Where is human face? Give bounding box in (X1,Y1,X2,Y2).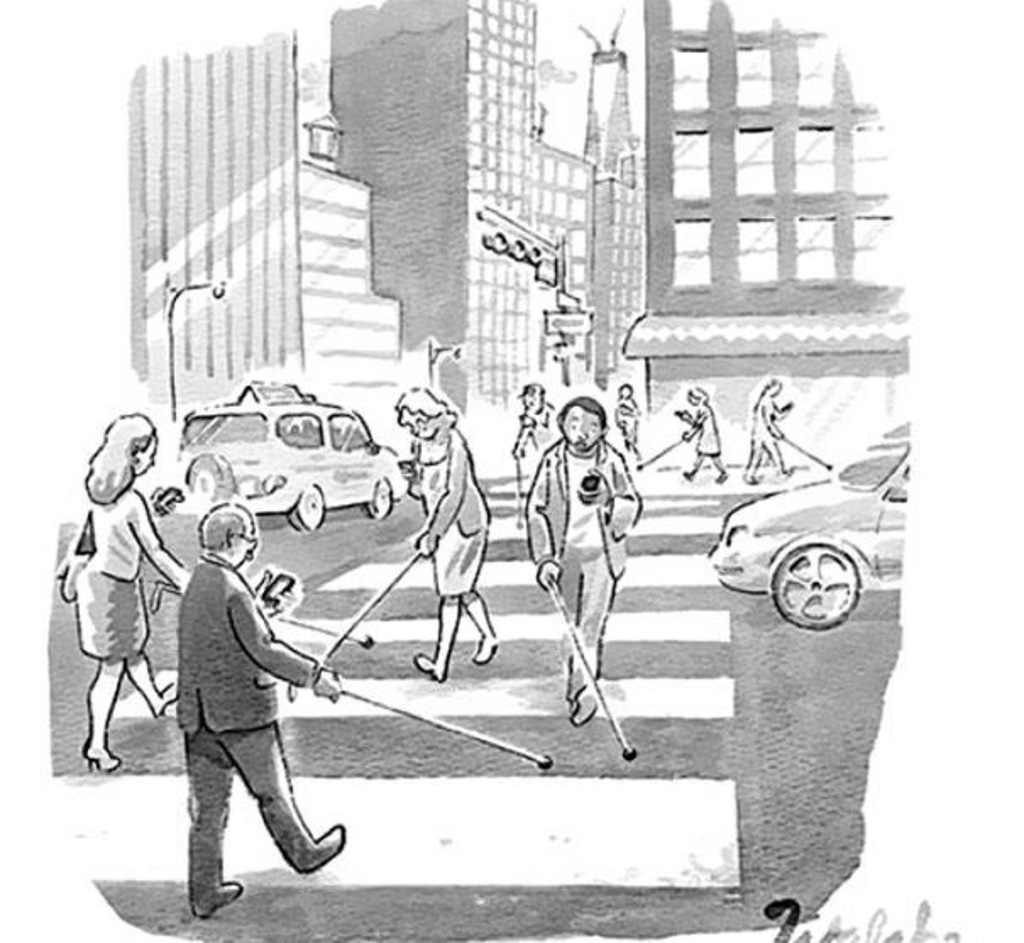
(134,433,159,474).
